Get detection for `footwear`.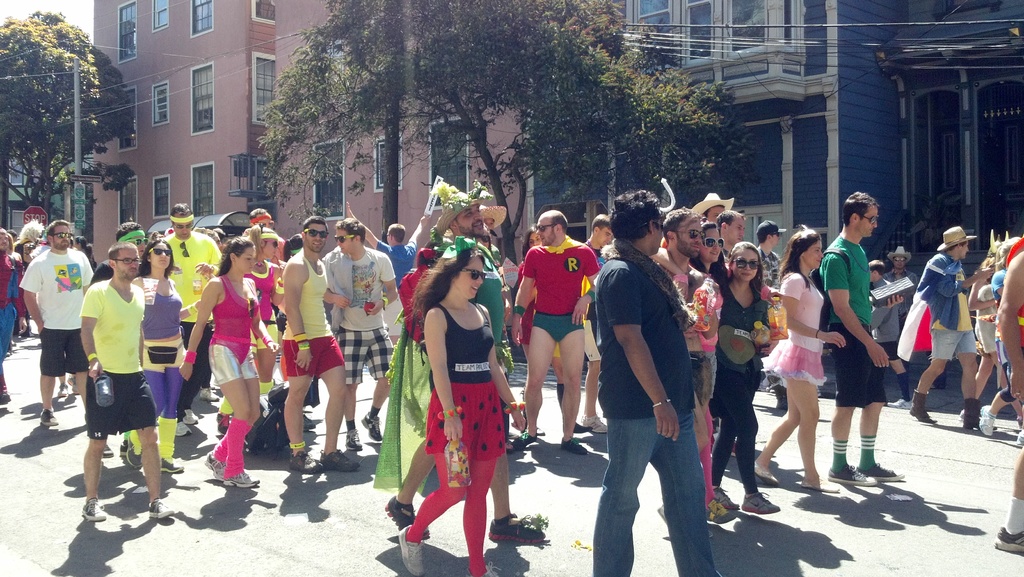
Detection: locate(205, 452, 225, 471).
